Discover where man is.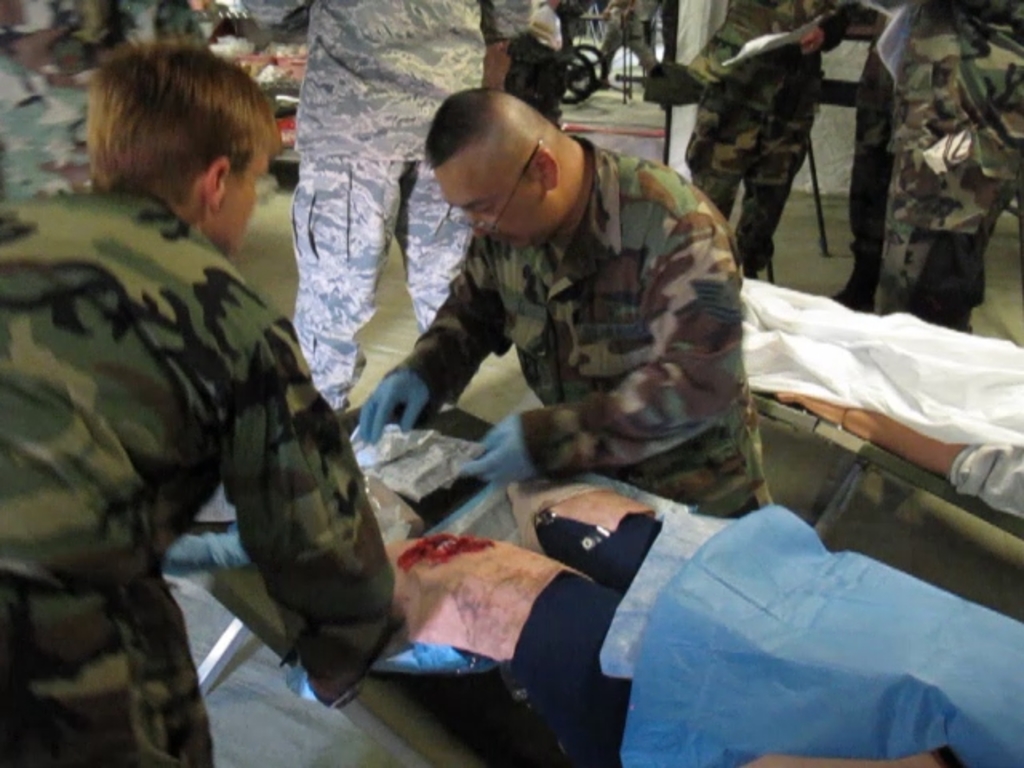
Discovered at (379, 490, 1022, 766).
